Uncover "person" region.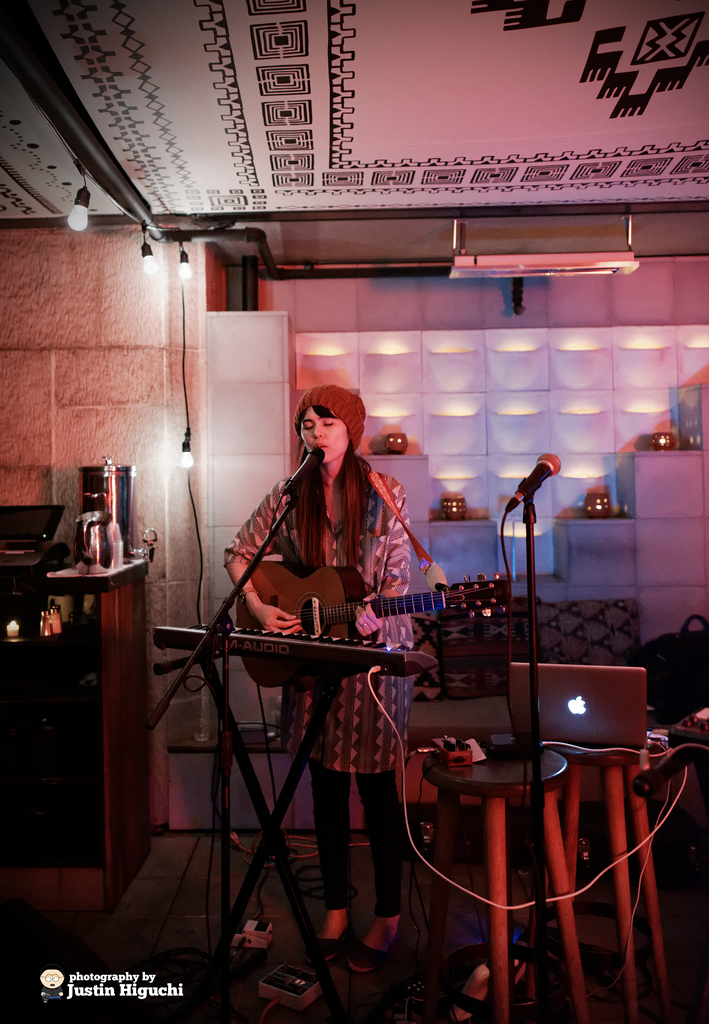
Uncovered: <box>218,373,435,984</box>.
